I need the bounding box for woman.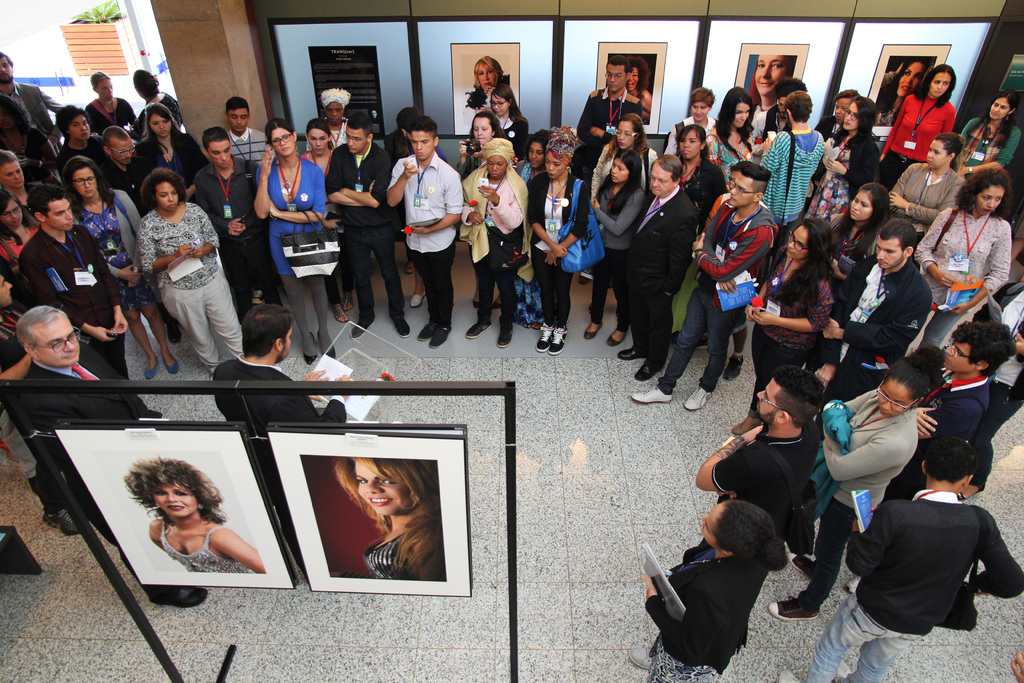
Here it is: x1=876 y1=51 x2=934 y2=124.
